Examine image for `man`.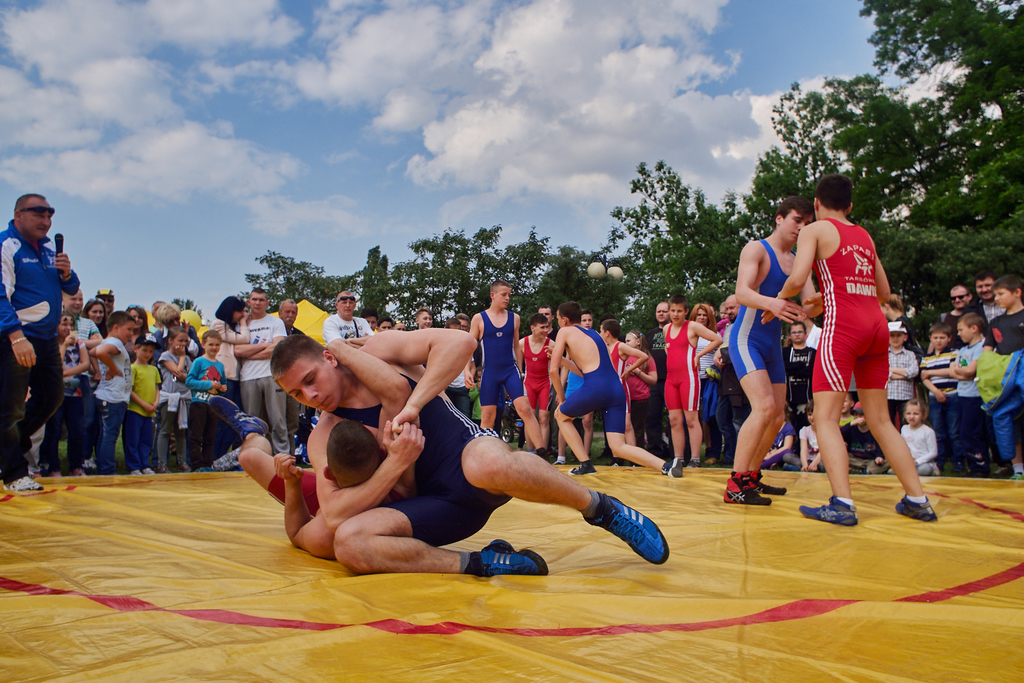
Examination result: detection(207, 325, 477, 556).
